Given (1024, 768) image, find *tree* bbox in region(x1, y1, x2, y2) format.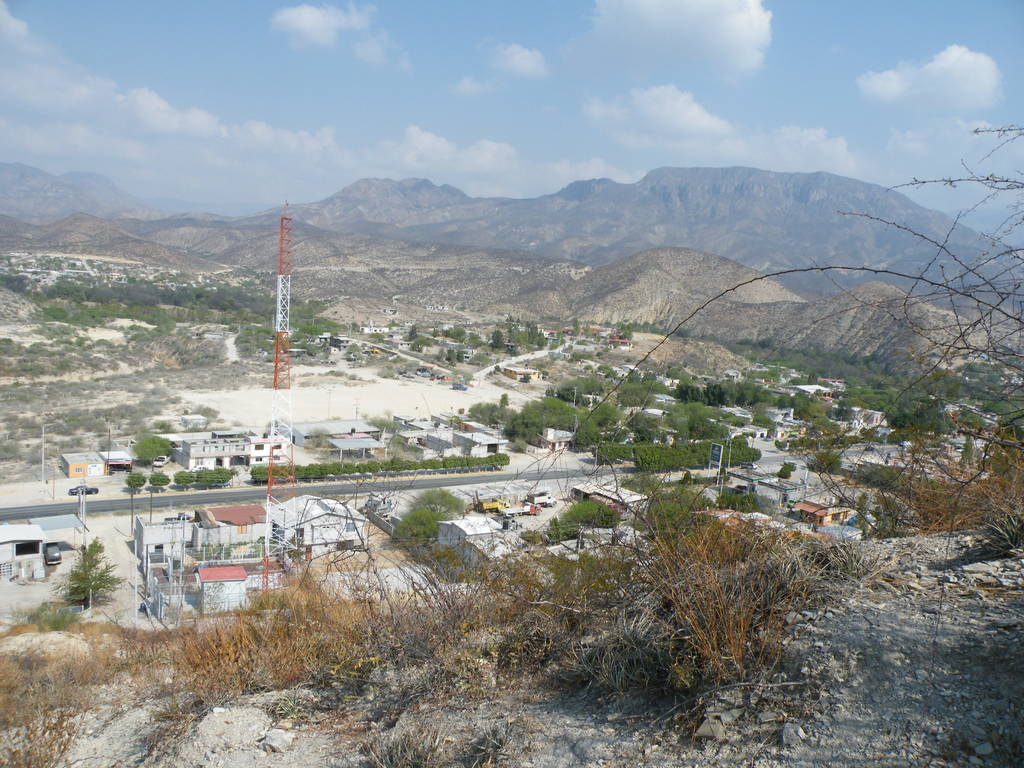
region(133, 428, 179, 468).
